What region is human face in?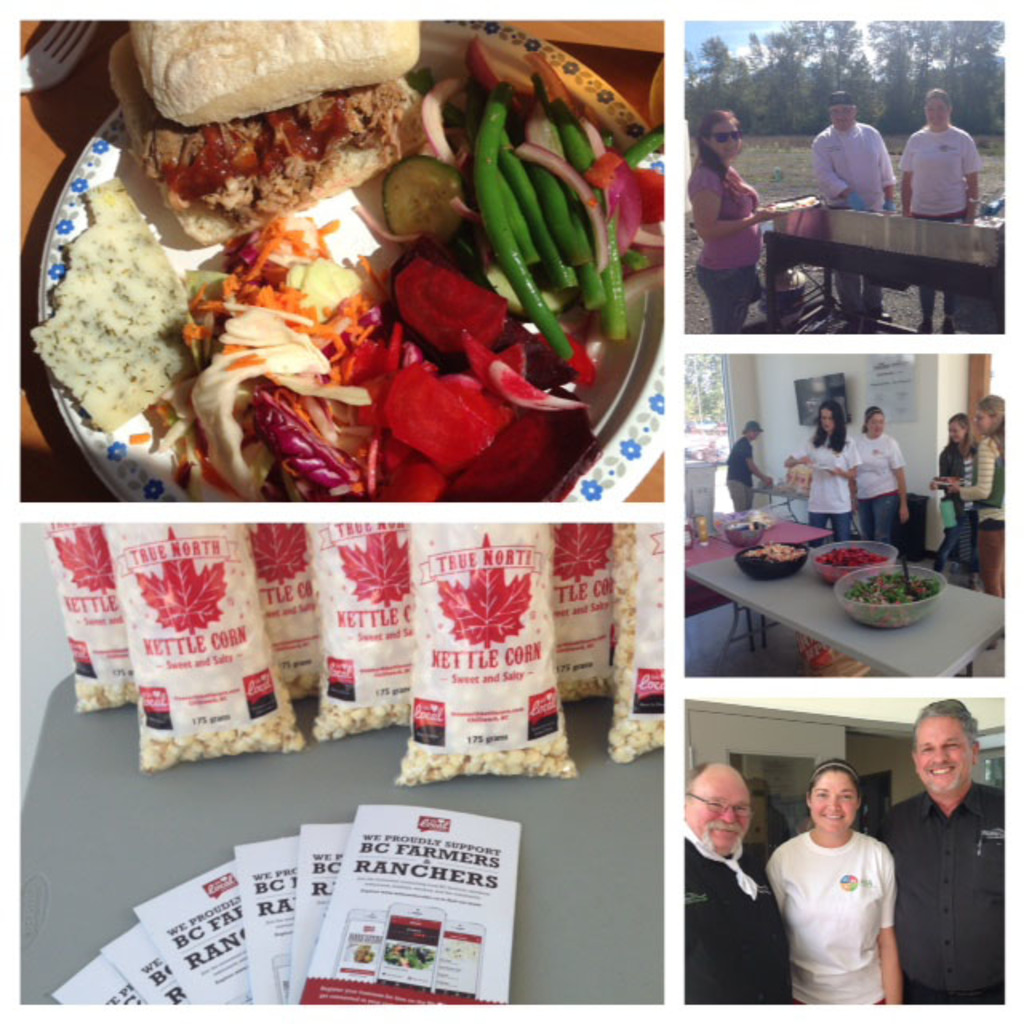
[947, 424, 966, 440].
